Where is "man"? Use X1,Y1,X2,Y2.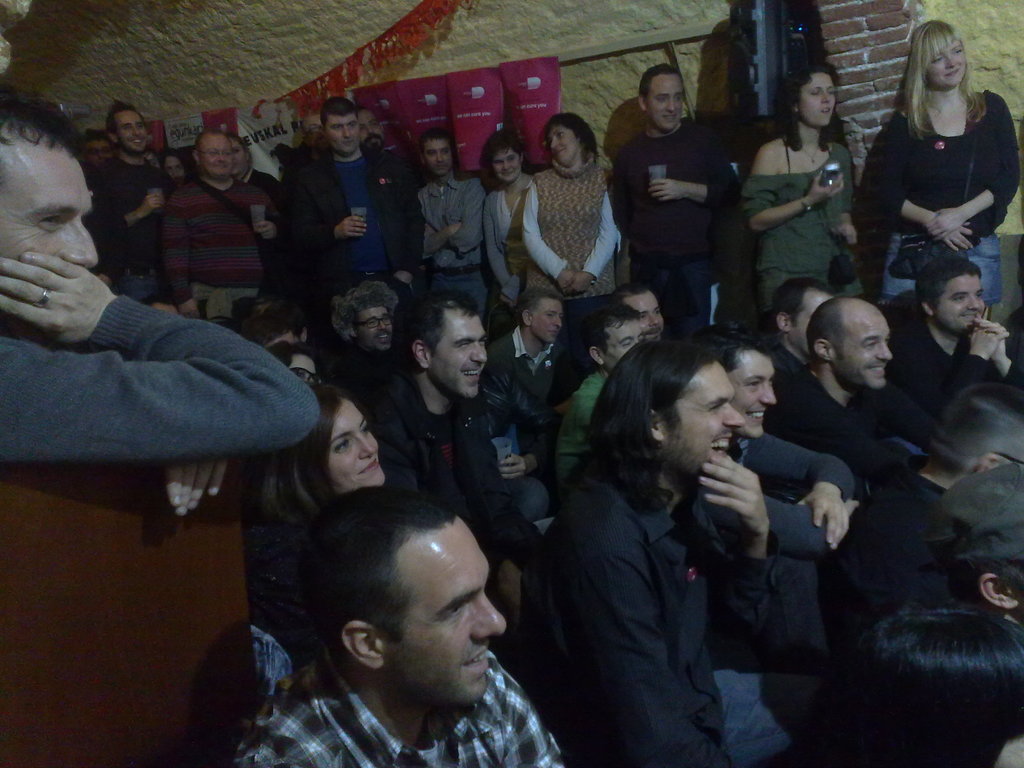
0,86,320,517.
